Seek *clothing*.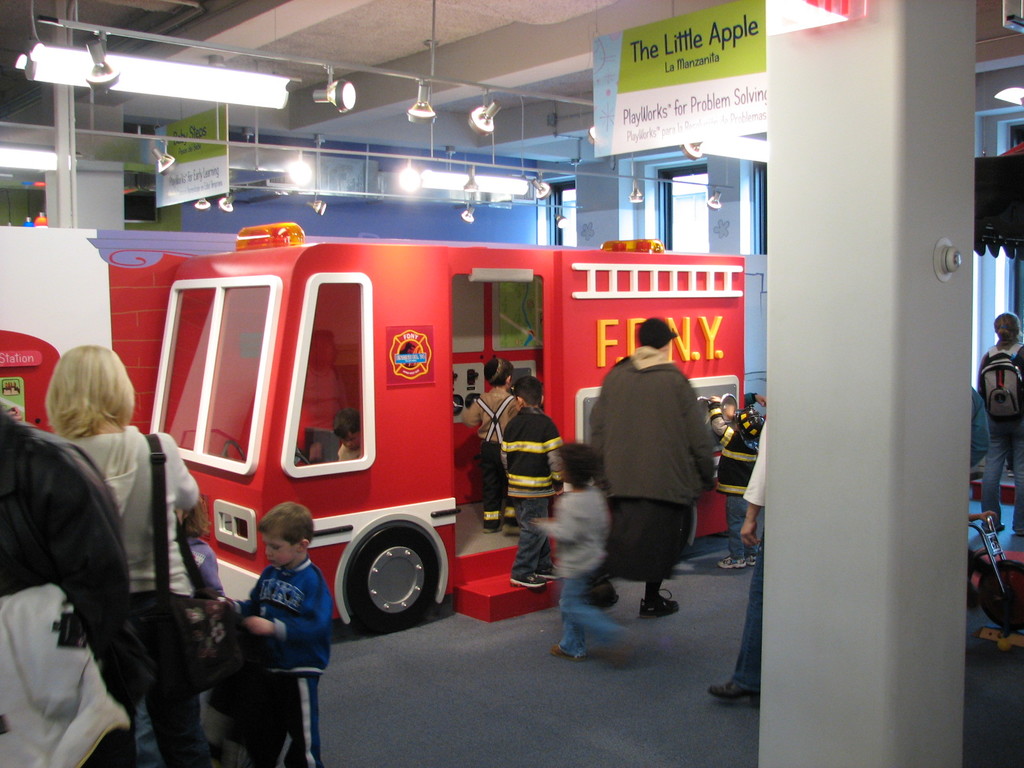
[719, 422, 769, 703].
